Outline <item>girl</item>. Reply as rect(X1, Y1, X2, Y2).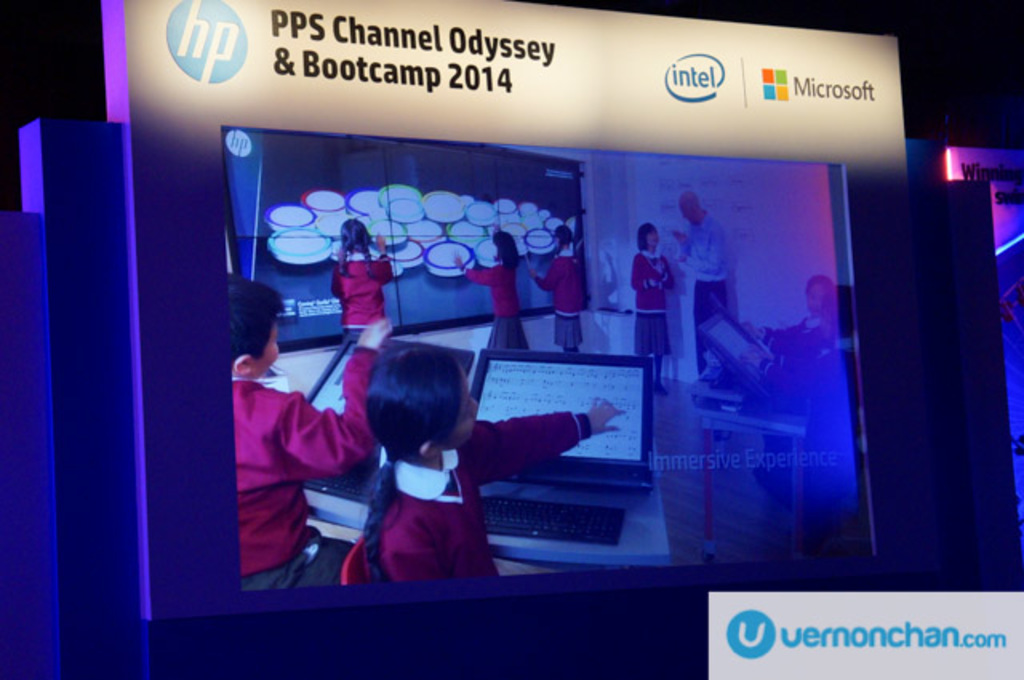
rect(342, 346, 626, 587).
